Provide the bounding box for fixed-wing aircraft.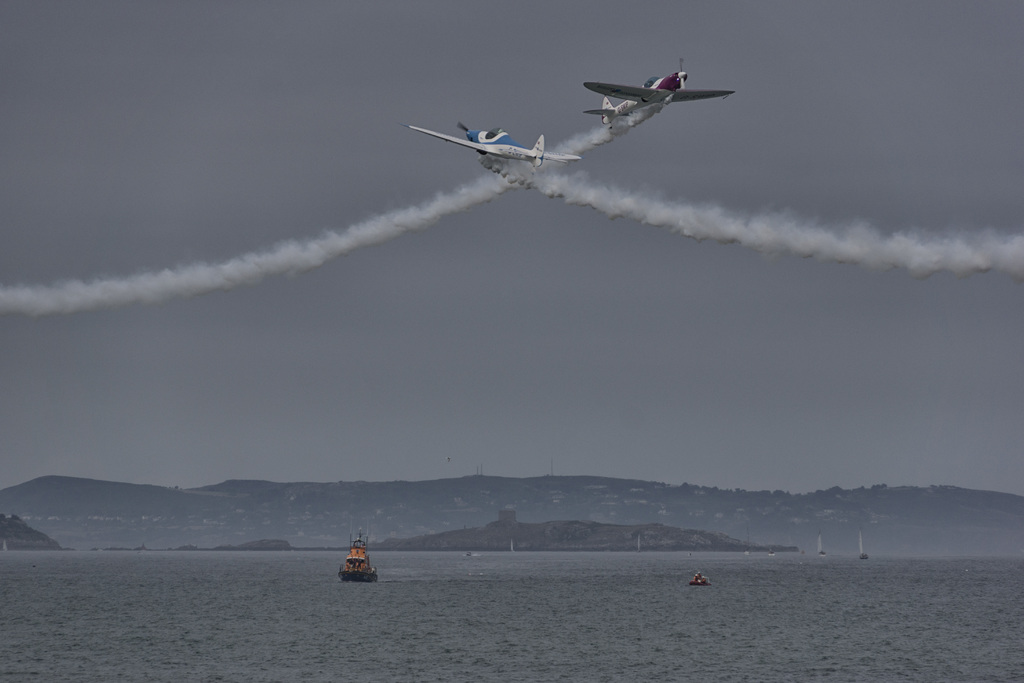
l=583, t=58, r=737, b=128.
